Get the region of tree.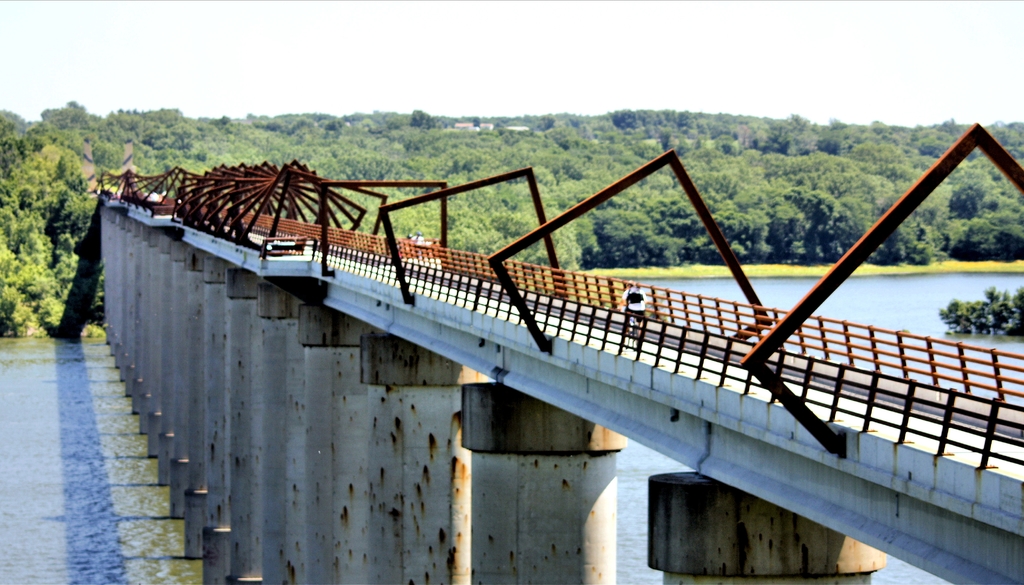
(left=100, top=90, right=220, bottom=217).
